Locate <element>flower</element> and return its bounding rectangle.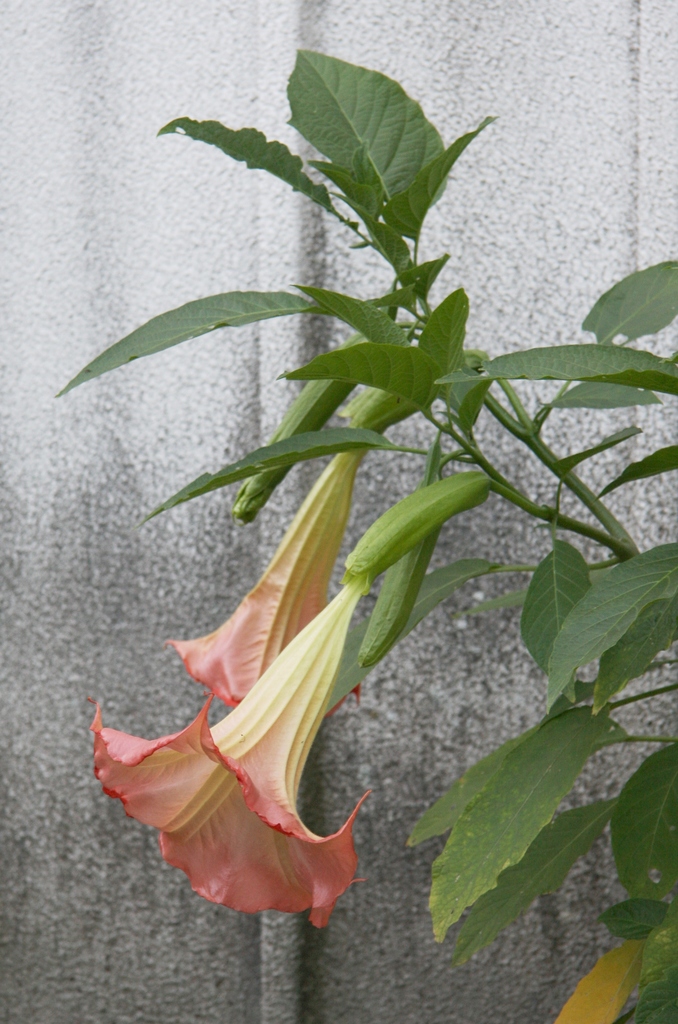
(167,433,356,707).
